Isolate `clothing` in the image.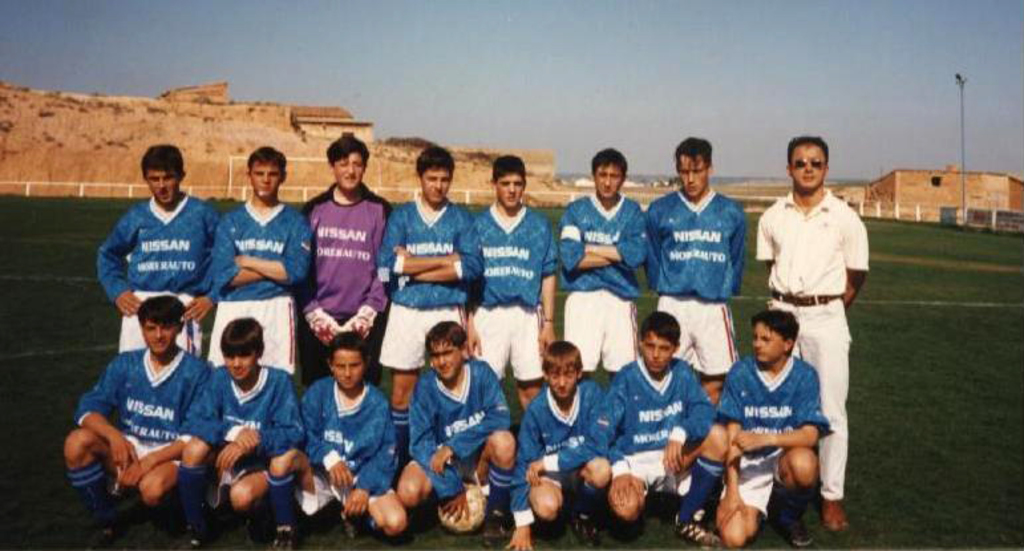
Isolated region: detection(287, 381, 393, 524).
